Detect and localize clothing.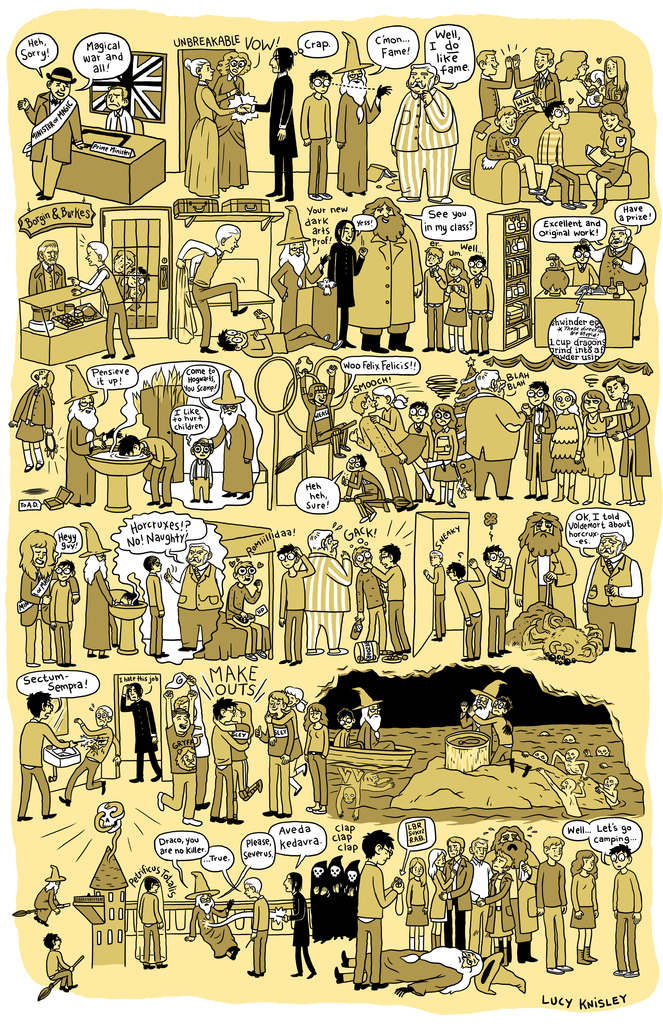
Localized at <region>250, 895, 265, 977</region>.
